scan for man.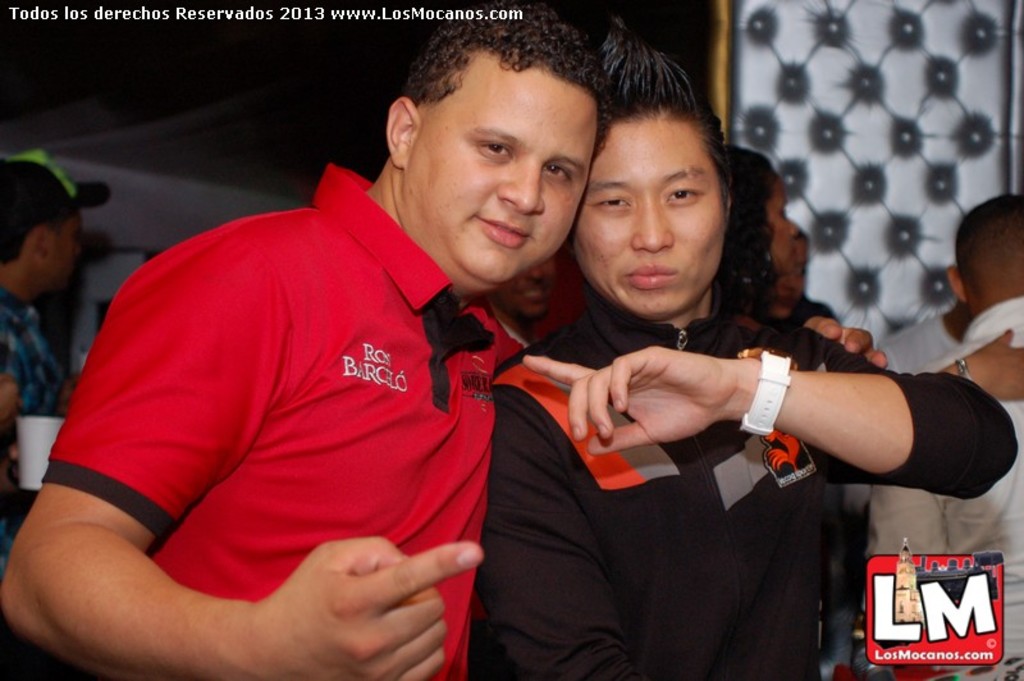
Scan result: box=[465, 252, 556, 343].
